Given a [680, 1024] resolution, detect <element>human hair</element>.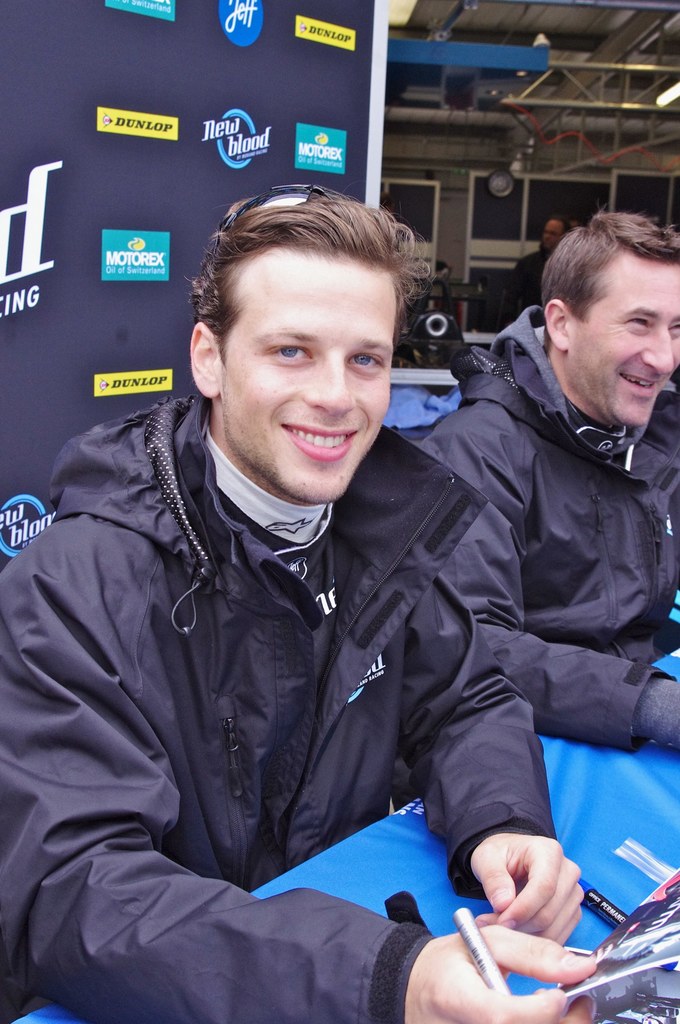
{"left": 540, "top": 206, "right": 679, "bottom": 330}.
